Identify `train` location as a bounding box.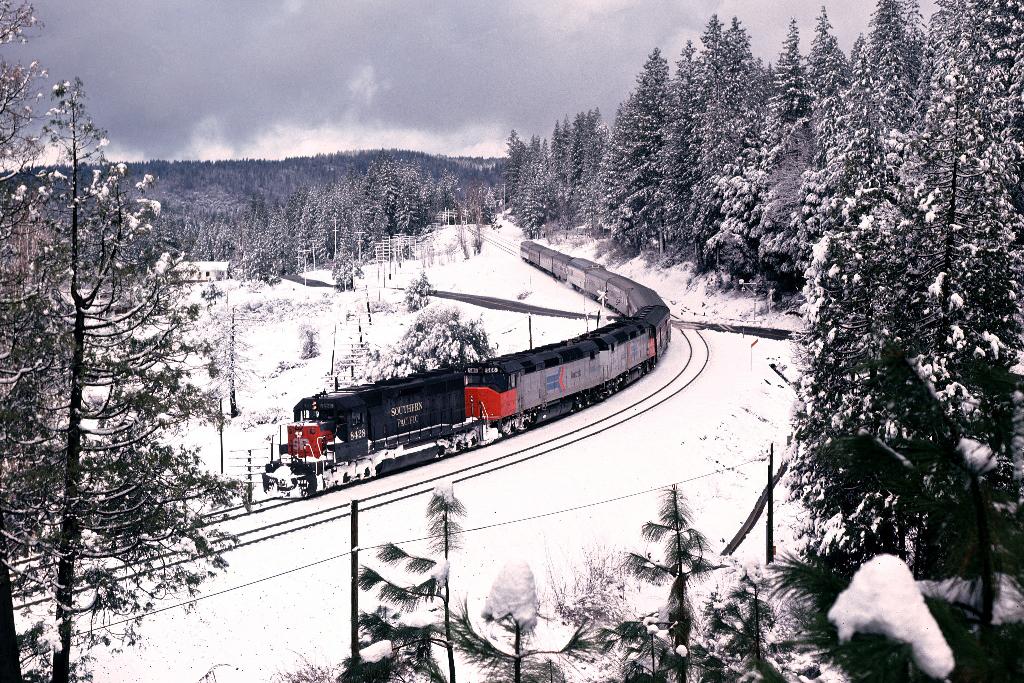
258 239 673 500.
